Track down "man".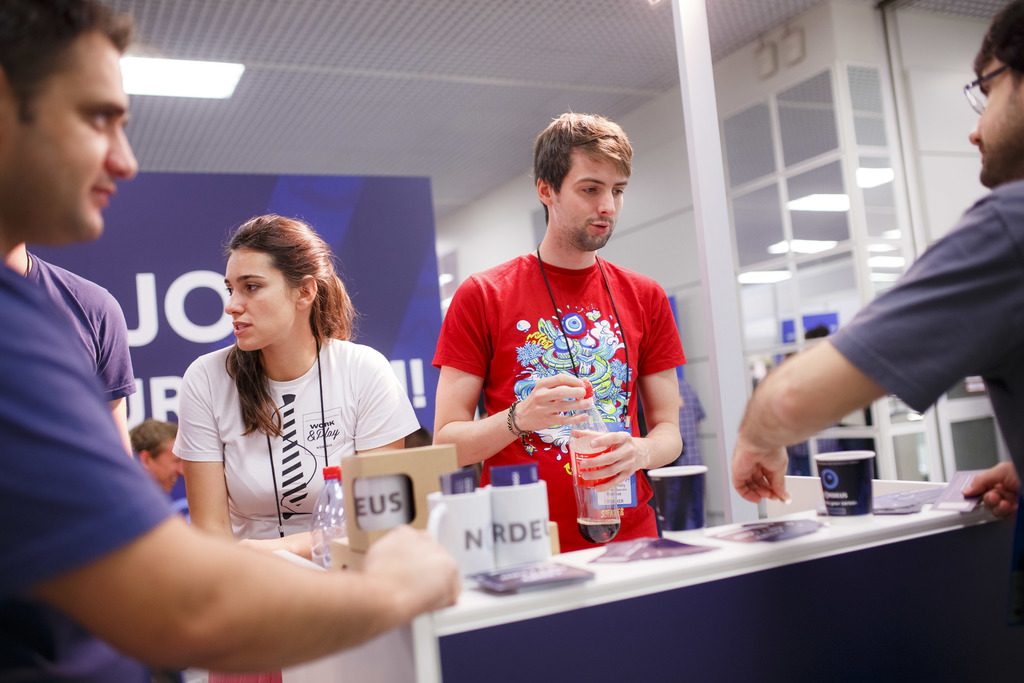
Tracked to pyautogui.locateOnScreen(729, 0, 1023, 531).
